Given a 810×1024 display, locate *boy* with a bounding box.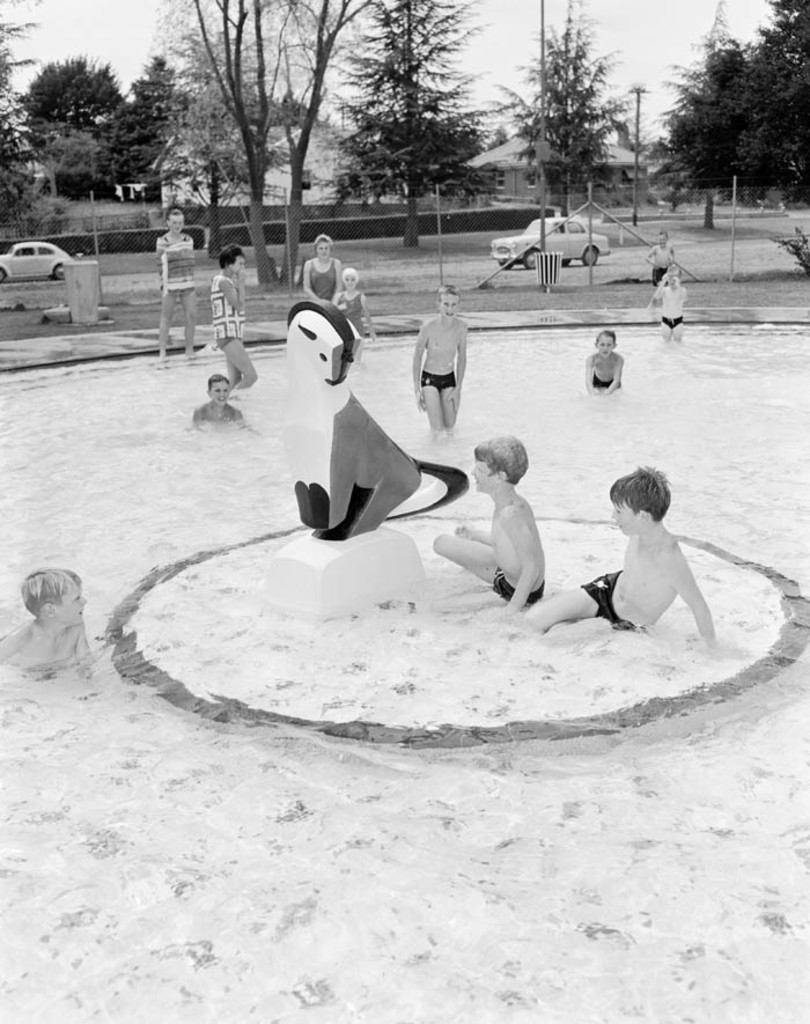
Located: [435, 439, 554, 610].
